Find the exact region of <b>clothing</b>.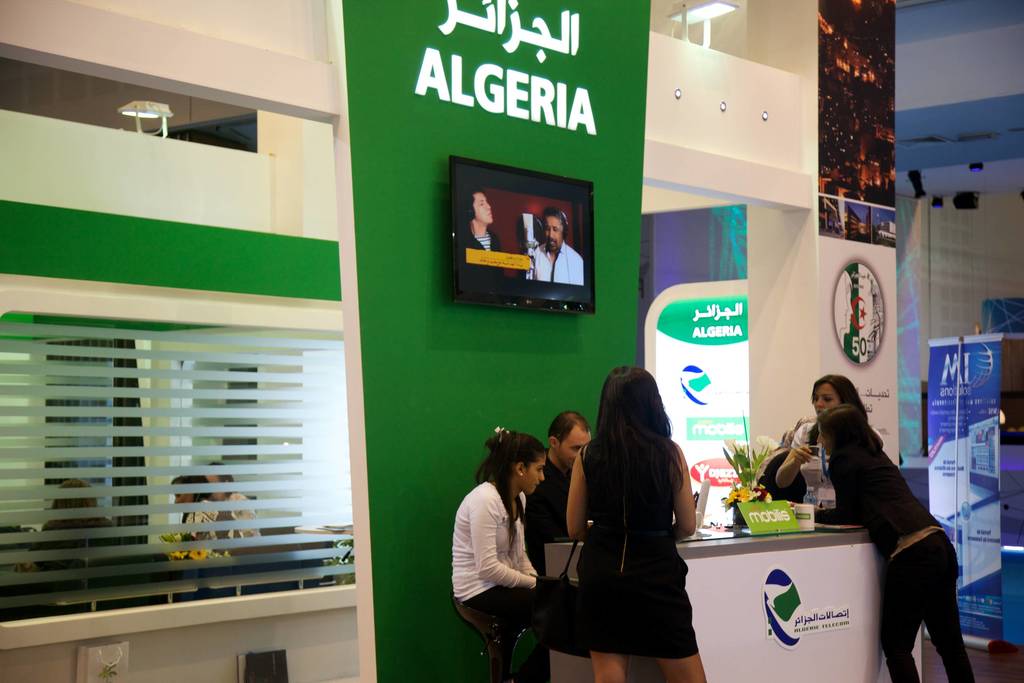
Exact region: x1=526, y1=240, x2=585, y2=283.
